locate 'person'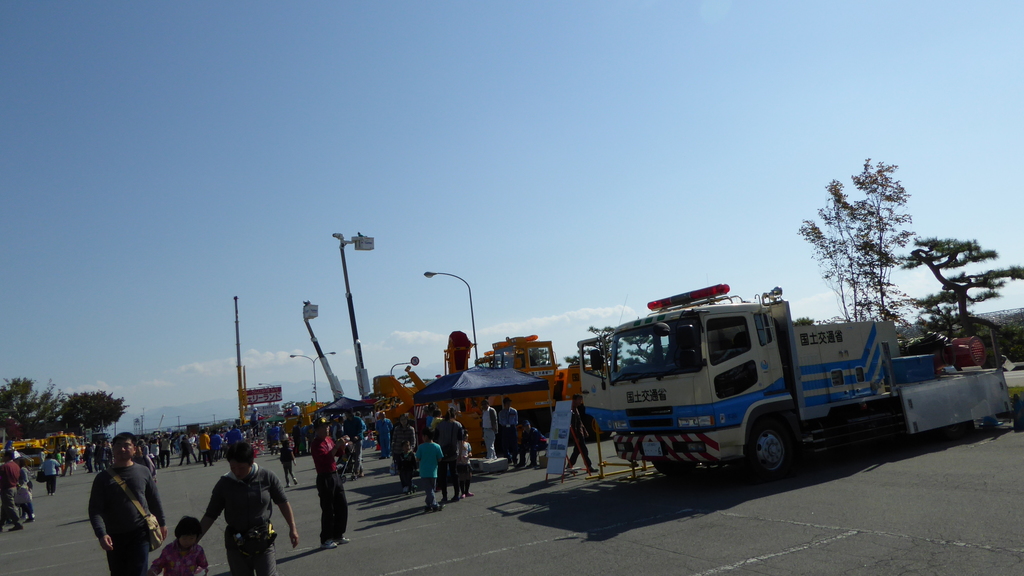
box=[83, 433, 162, 573]
